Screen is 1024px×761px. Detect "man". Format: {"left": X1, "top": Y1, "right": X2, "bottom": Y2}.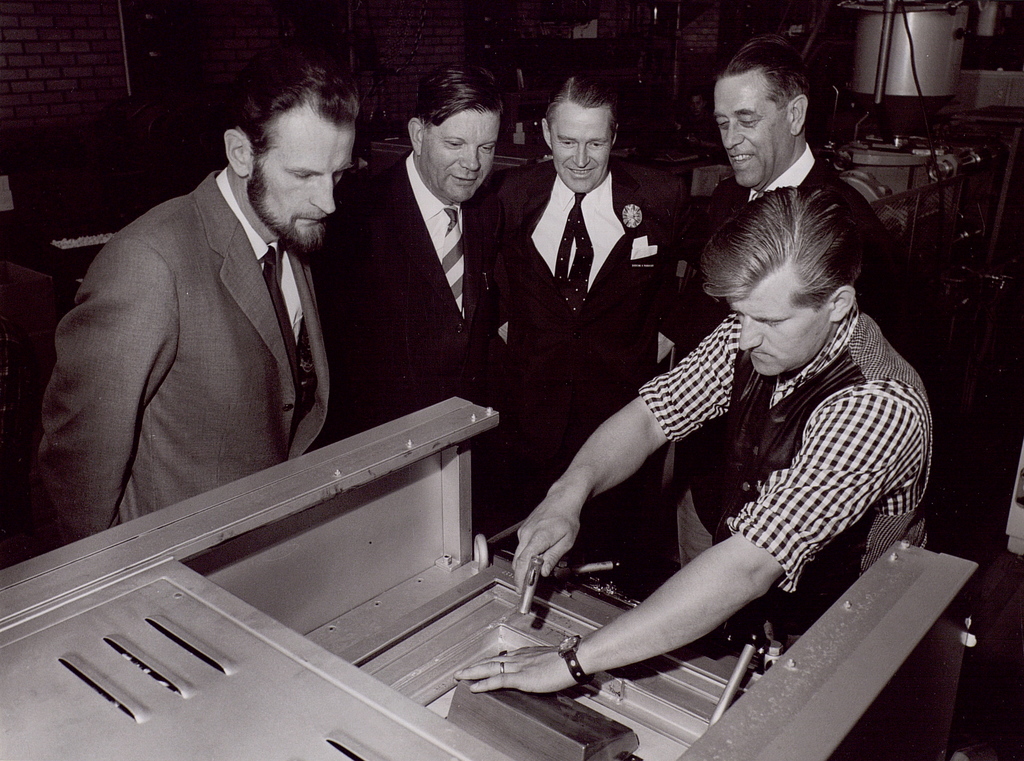
{"left": 299, "top": 60, "right": 497, "bottom": 543}.
